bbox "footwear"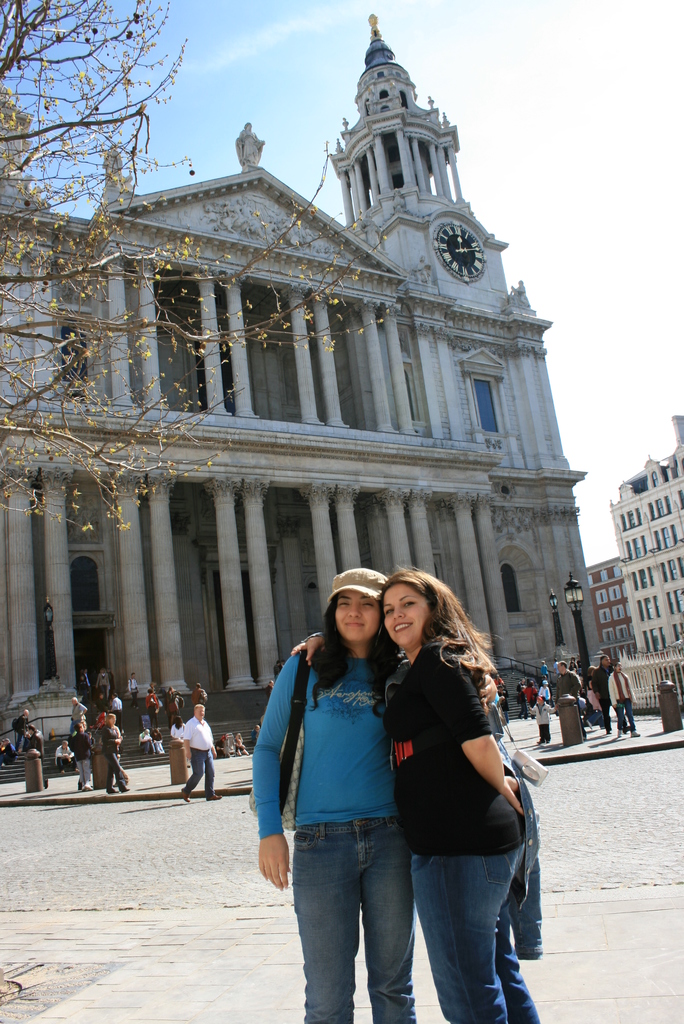
BBox(202, 792, 222, 802)
